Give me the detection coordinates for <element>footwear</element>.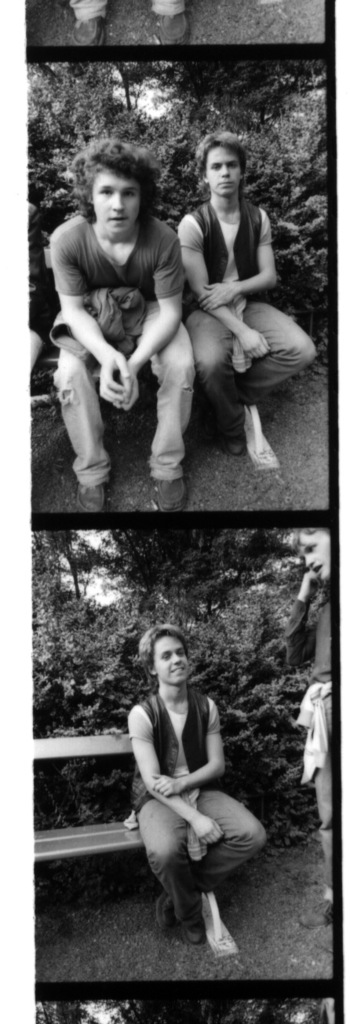
detection(218, 430, 244, 455).
